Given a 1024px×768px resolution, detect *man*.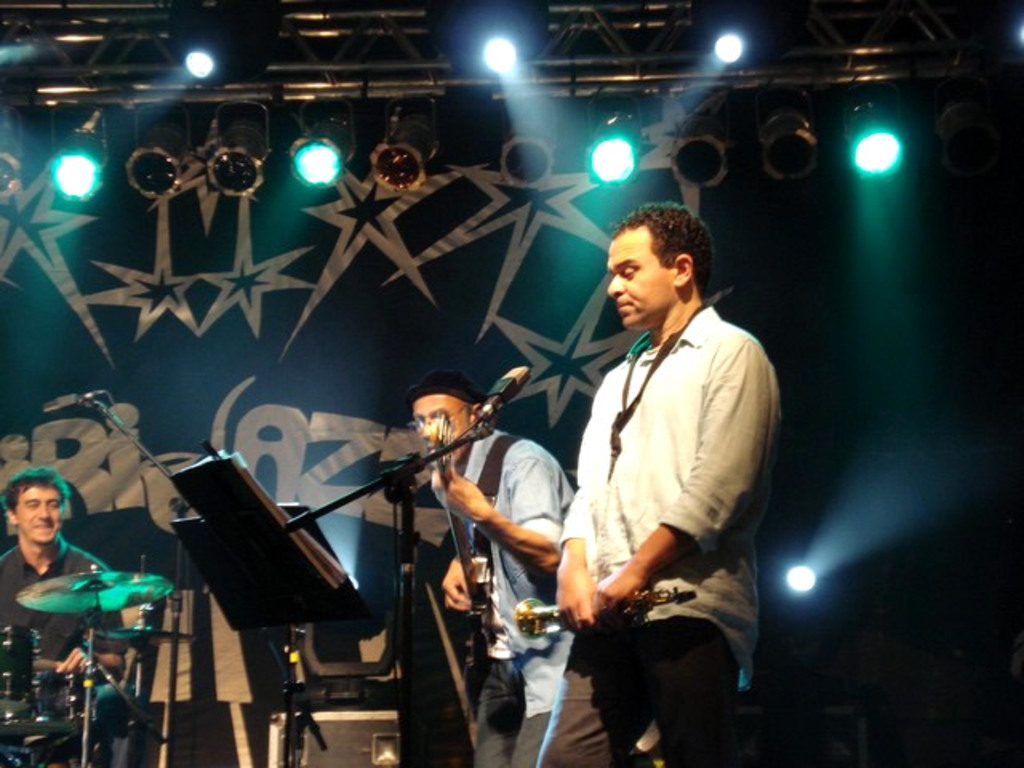
539, 182, 782, 755.
